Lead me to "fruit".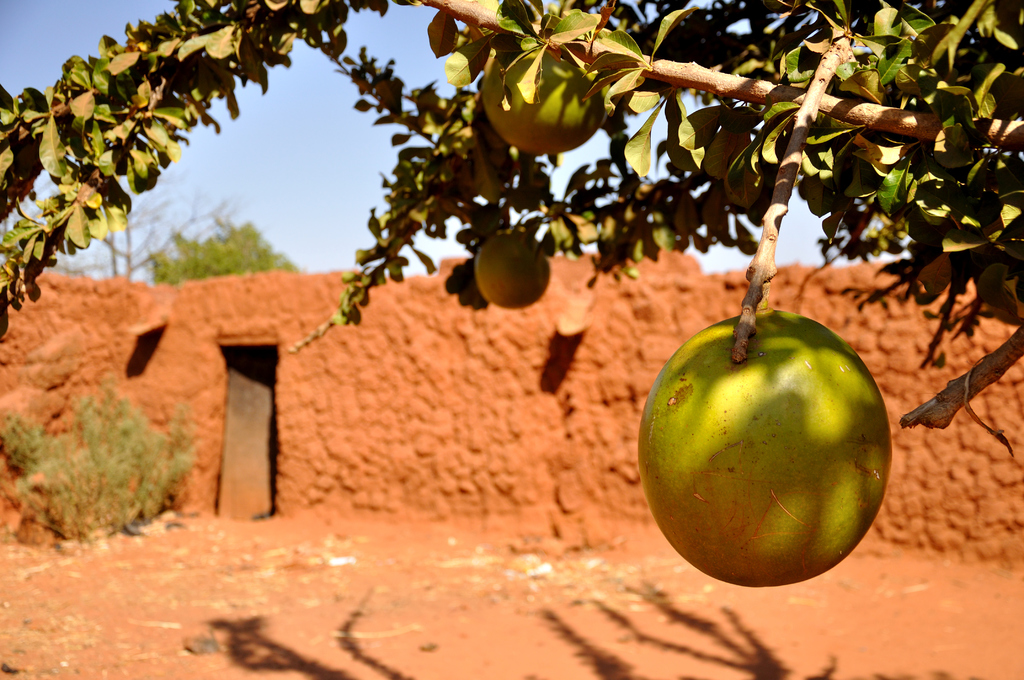
Lead to region(475, 230, 551, 309).
